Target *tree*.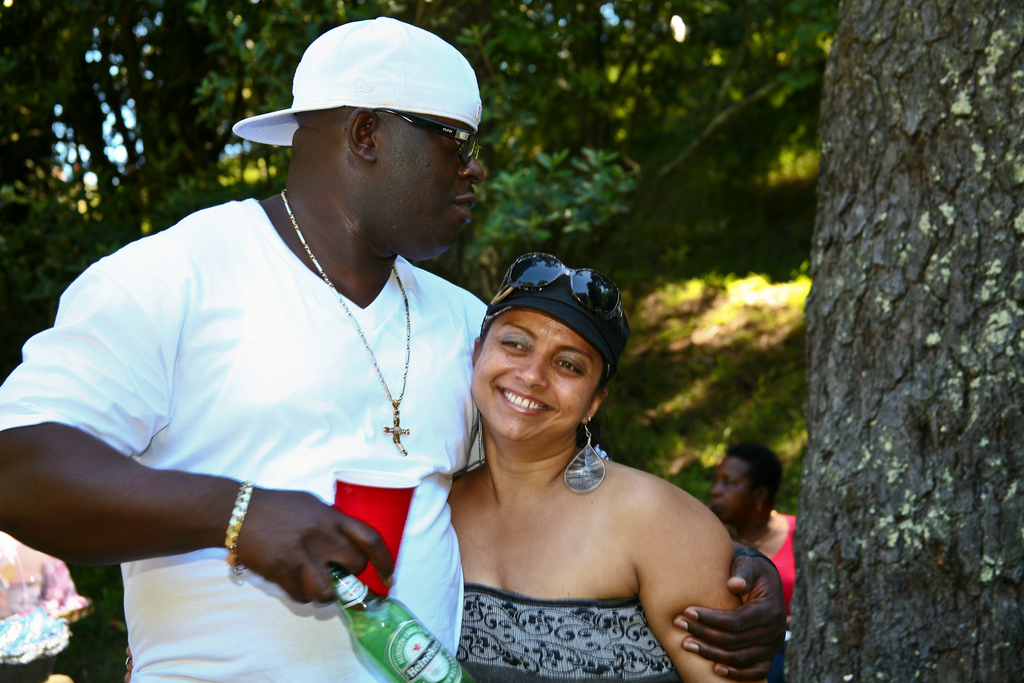
Target region: Rect(780, 0, 1023, 682).
